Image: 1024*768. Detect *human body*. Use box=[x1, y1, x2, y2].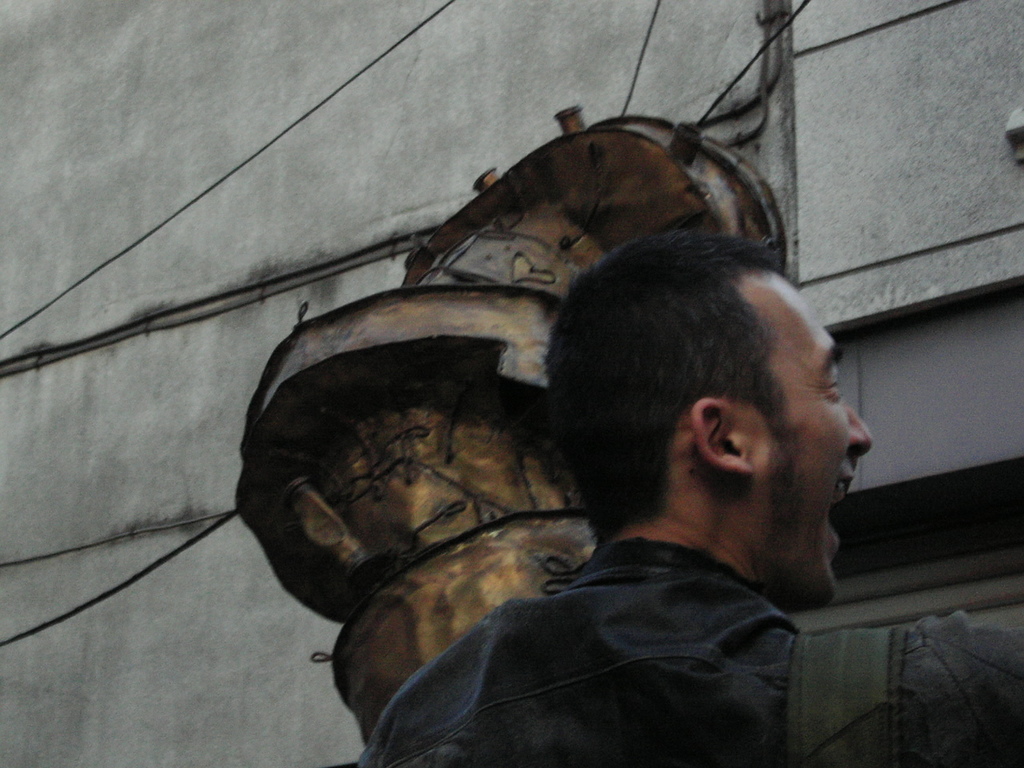
box=[356, 231, 1023, 767].
